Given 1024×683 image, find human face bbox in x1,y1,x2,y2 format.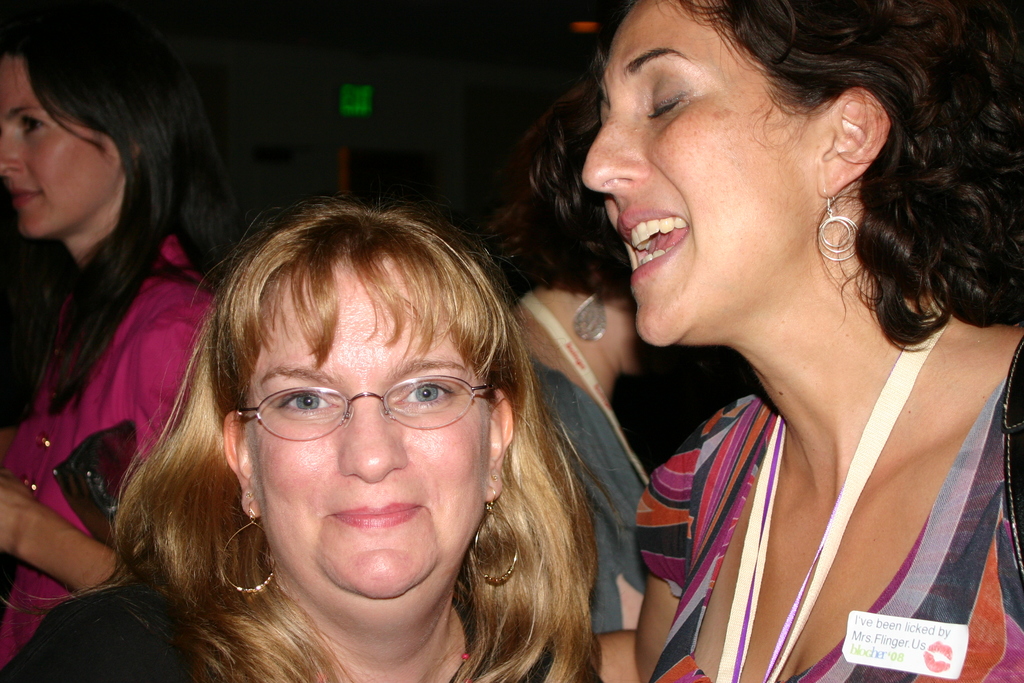
586,0,813,349.
